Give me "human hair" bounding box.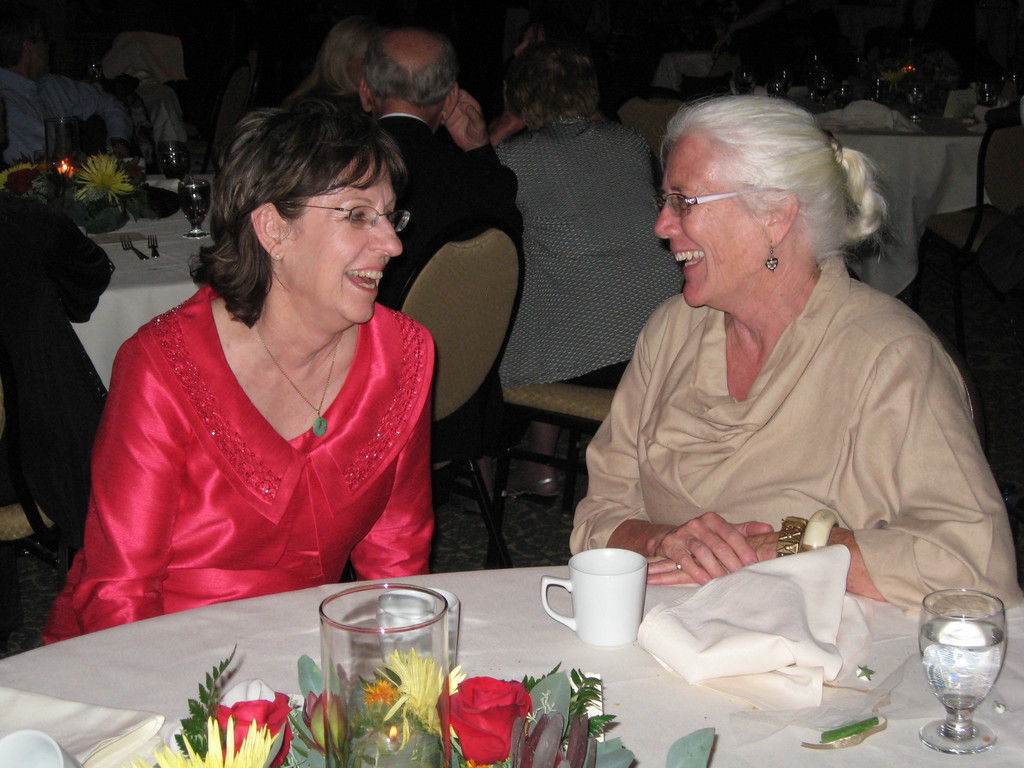
188/95/408/324.
